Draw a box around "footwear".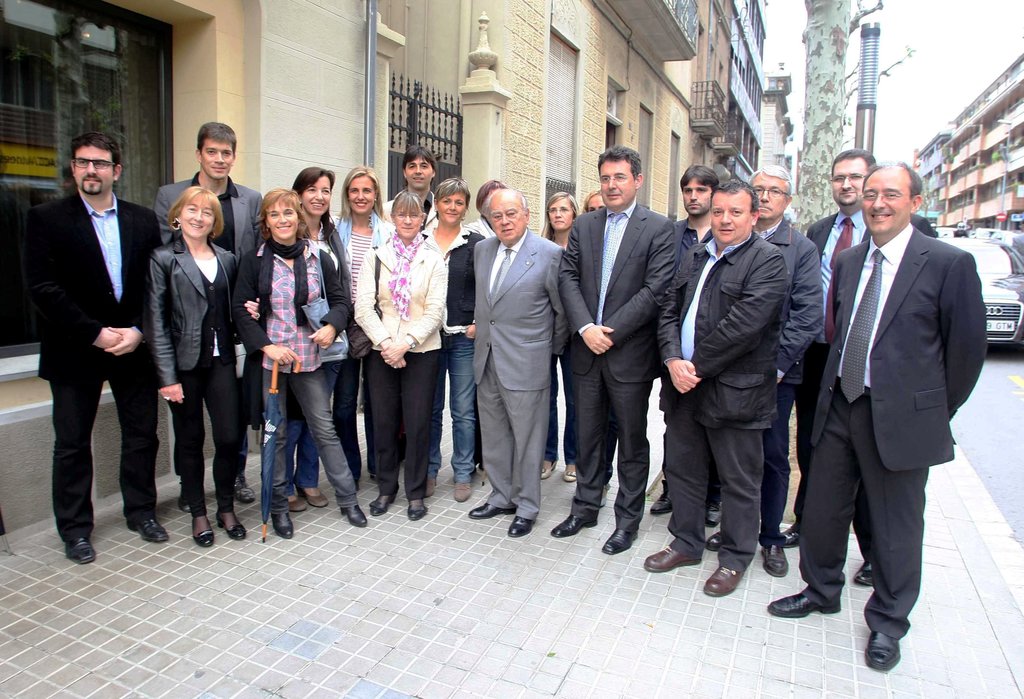
left=508, top=510, right=536, bottom=542.
